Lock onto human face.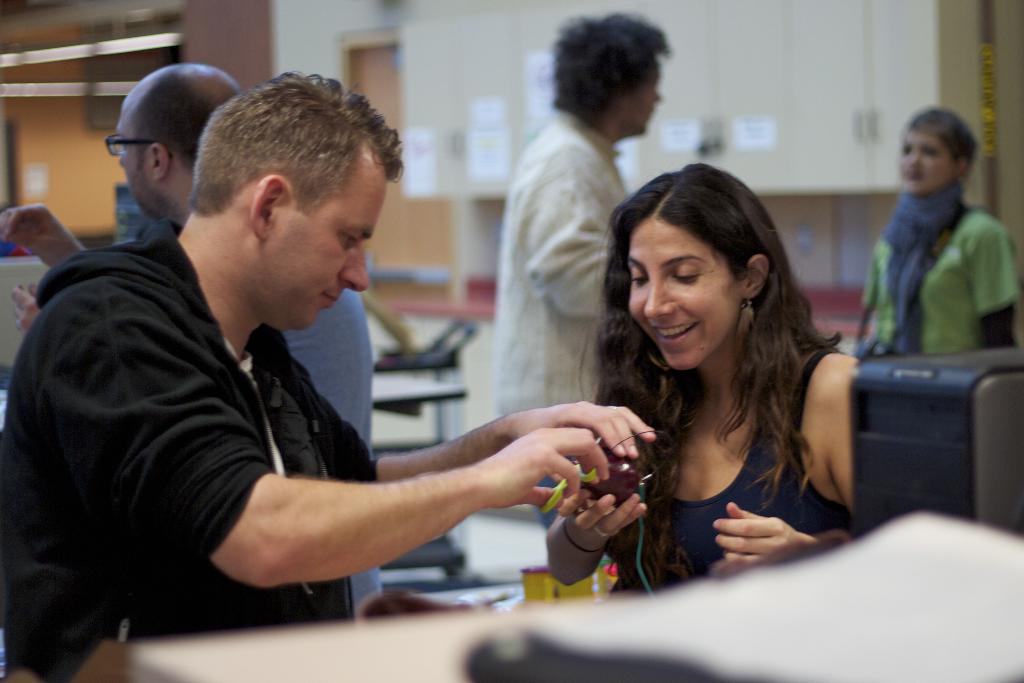
Locked: (x1=630, y1=63, x2=664, y2=134).
